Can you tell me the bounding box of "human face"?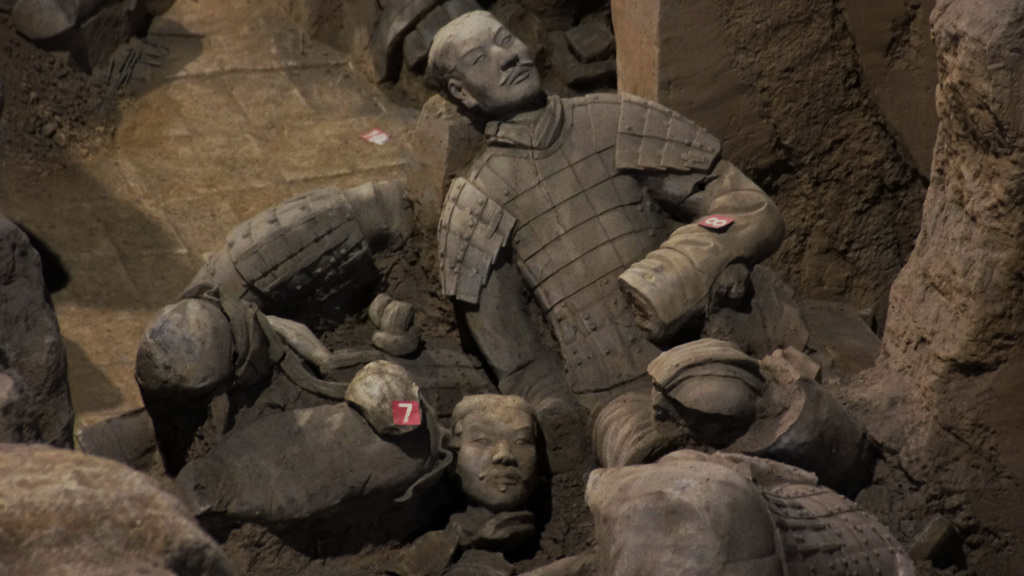
<box>453,20,542,96</box>.
